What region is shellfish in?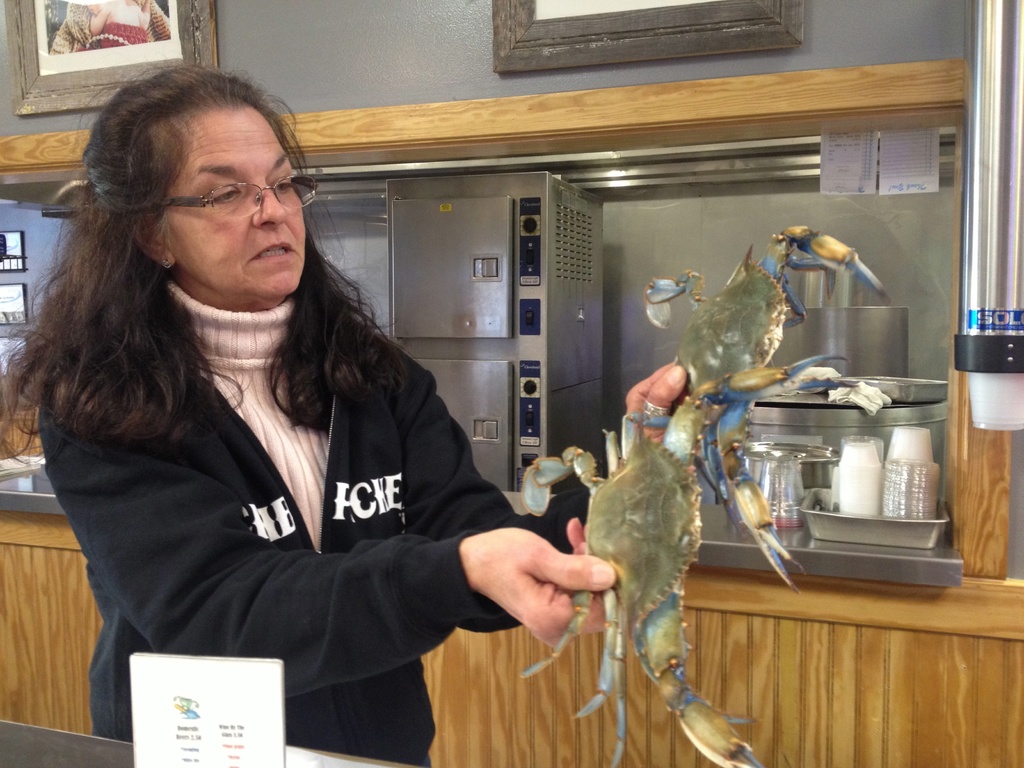
pyautogui.locateOnScreen(511, 351, 852, 767).
